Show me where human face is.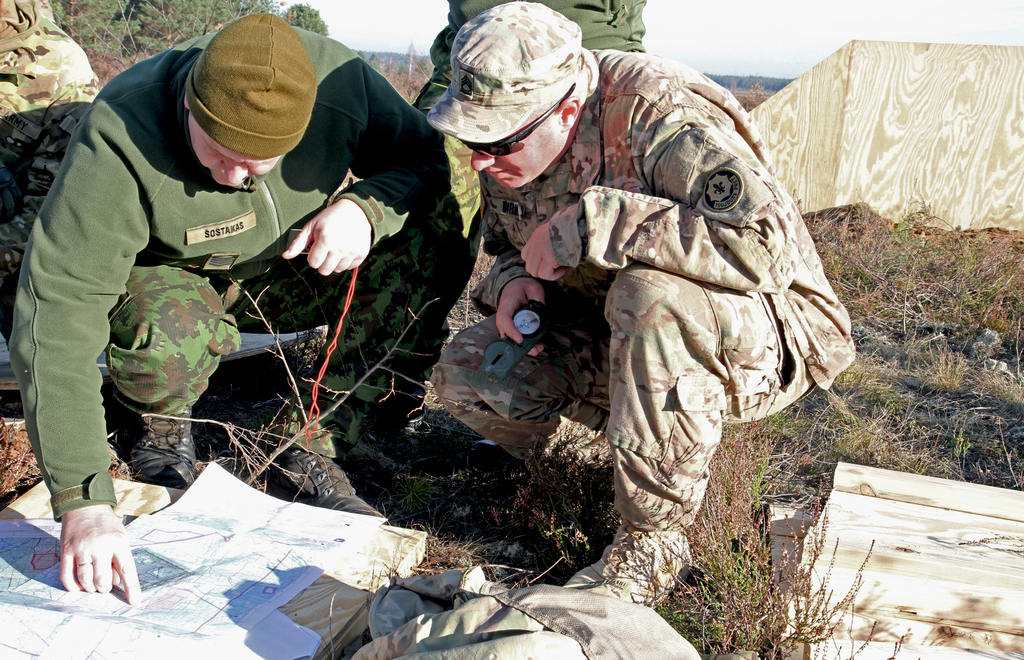
human face is at (471,109,569,189).
